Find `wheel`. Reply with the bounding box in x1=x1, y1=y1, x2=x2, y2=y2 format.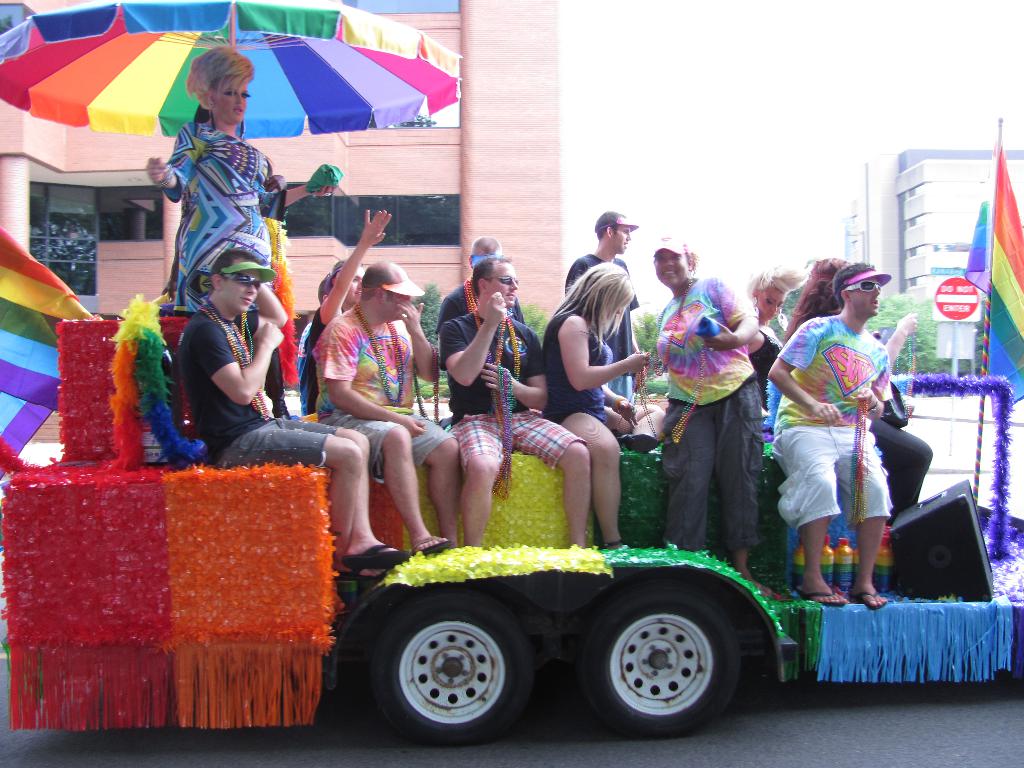
x1=349, y1=598, x2=538, y2=743.
